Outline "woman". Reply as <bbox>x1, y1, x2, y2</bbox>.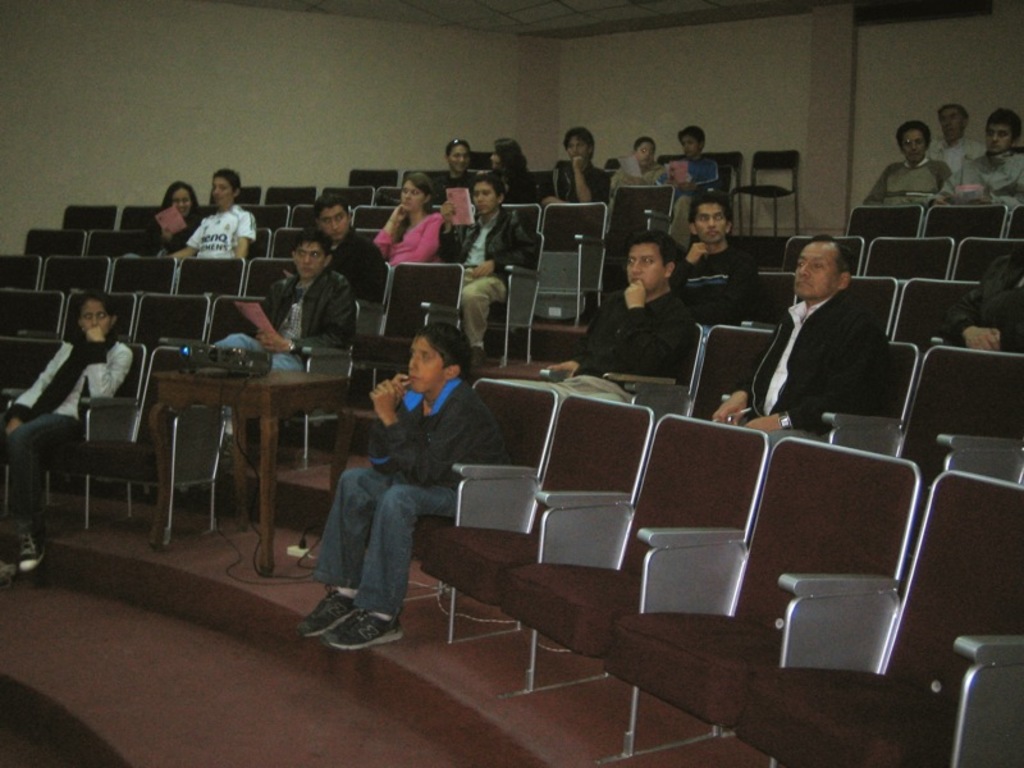
<bbox>607, 128, 667, 198</bbox>.
